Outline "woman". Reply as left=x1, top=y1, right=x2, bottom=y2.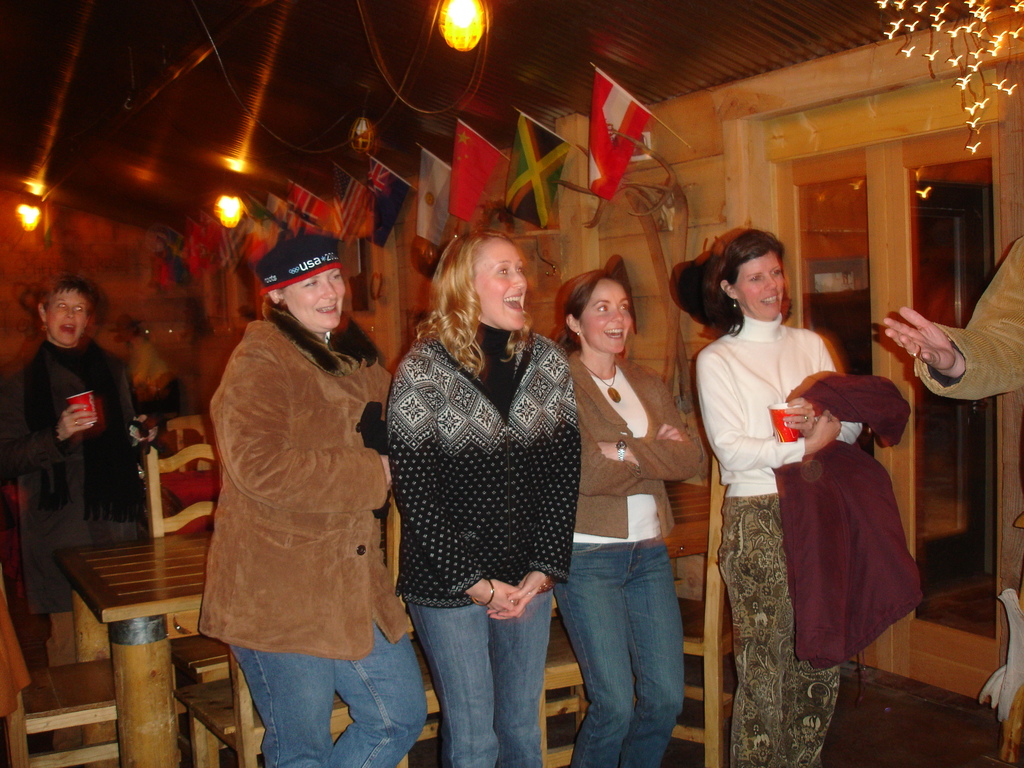
left=550, top=268, right=703, bottom=767.
